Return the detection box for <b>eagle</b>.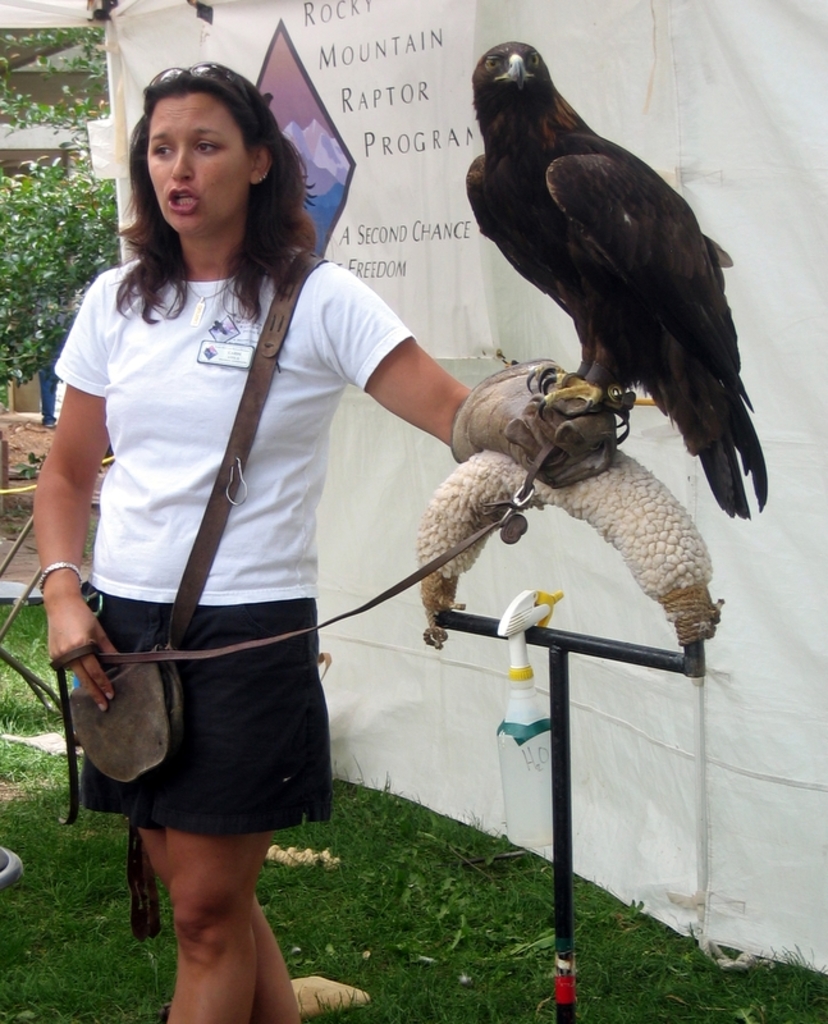
x1=459 y1=38 x2=769 y2=522.
